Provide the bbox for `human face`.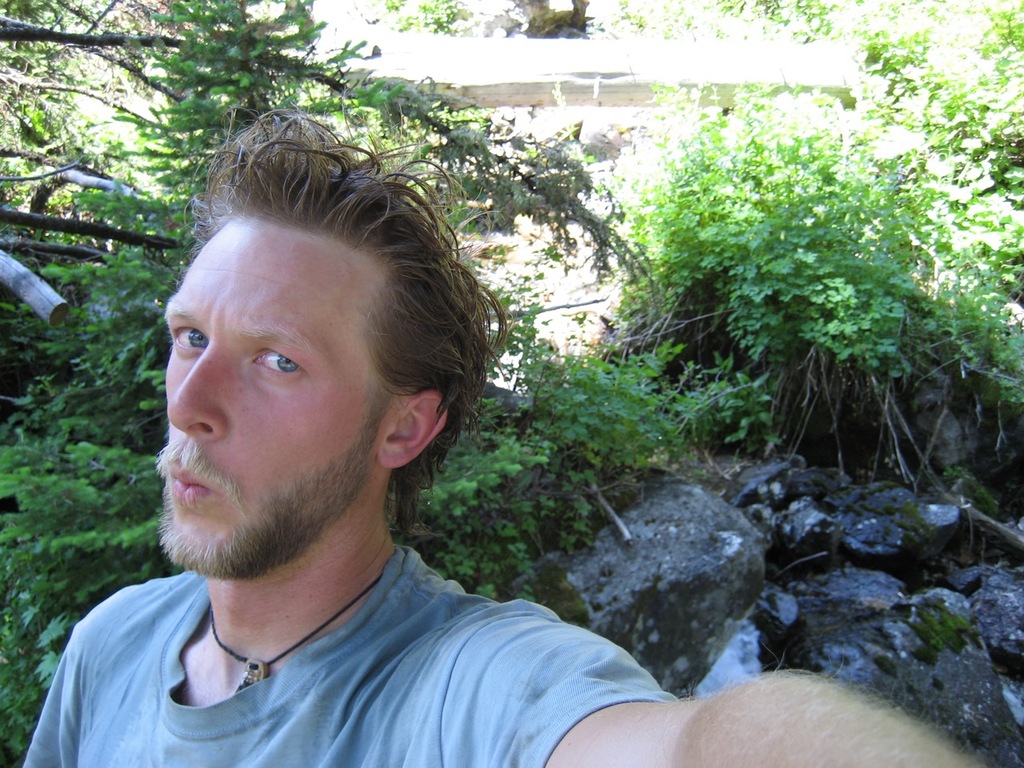
[151,213,375,575].
